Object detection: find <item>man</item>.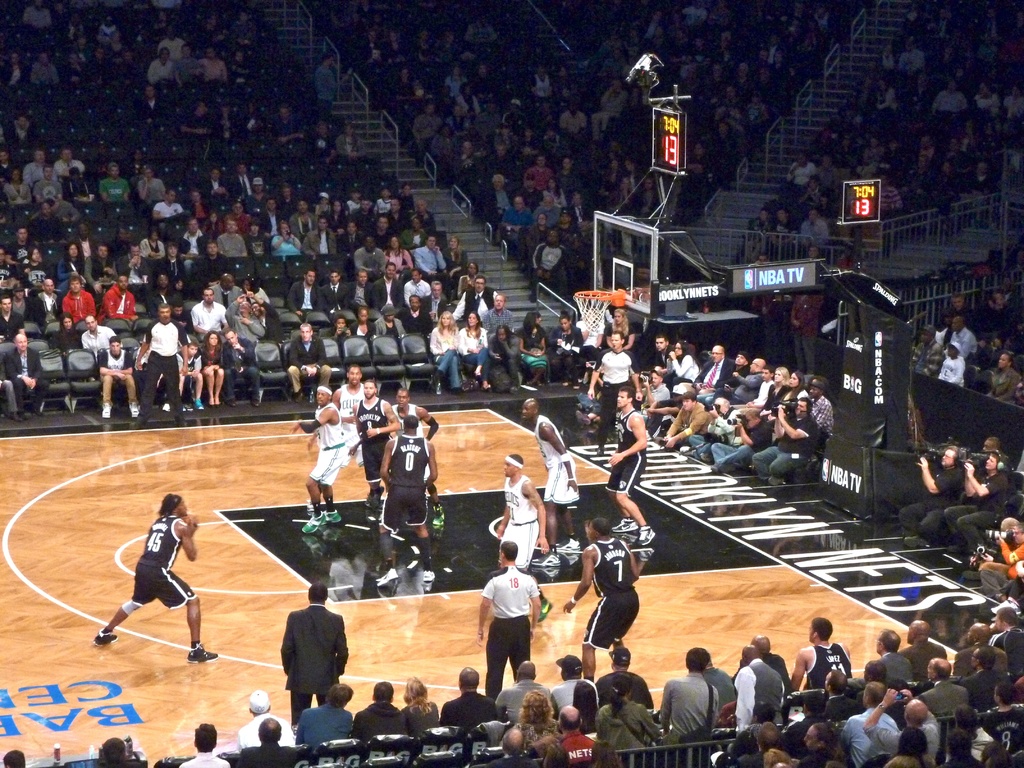
(x1=868, y1=618, x2=913, y2=684).
